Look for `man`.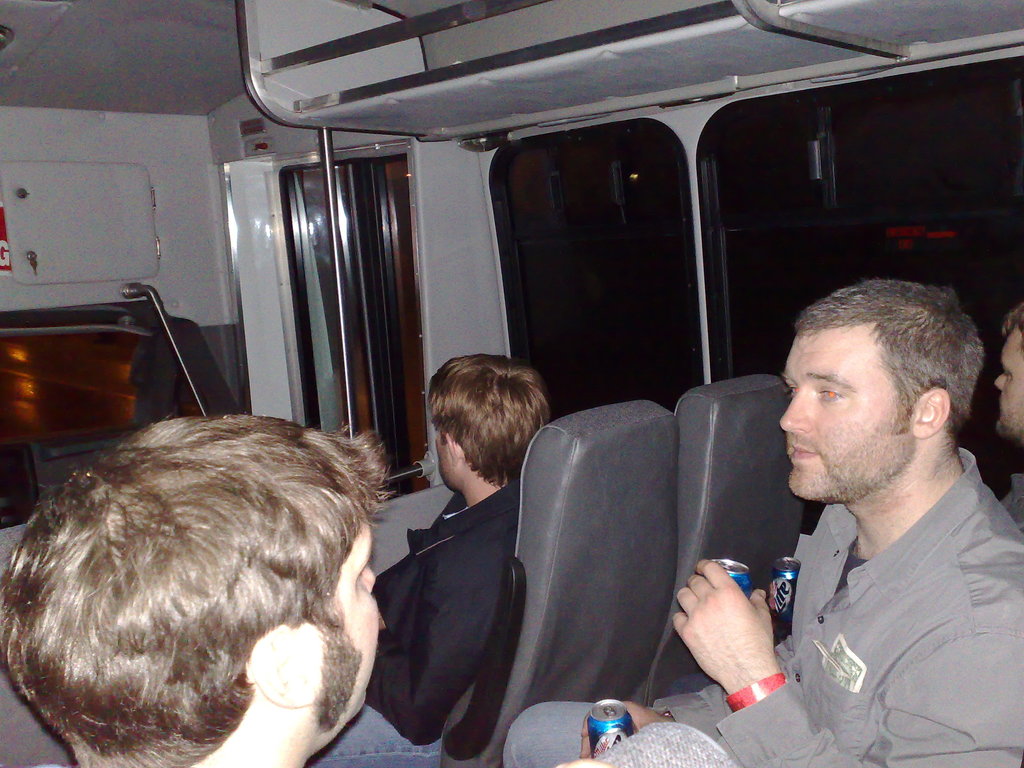
Found: bbox=[0, 412, 399, 767].
